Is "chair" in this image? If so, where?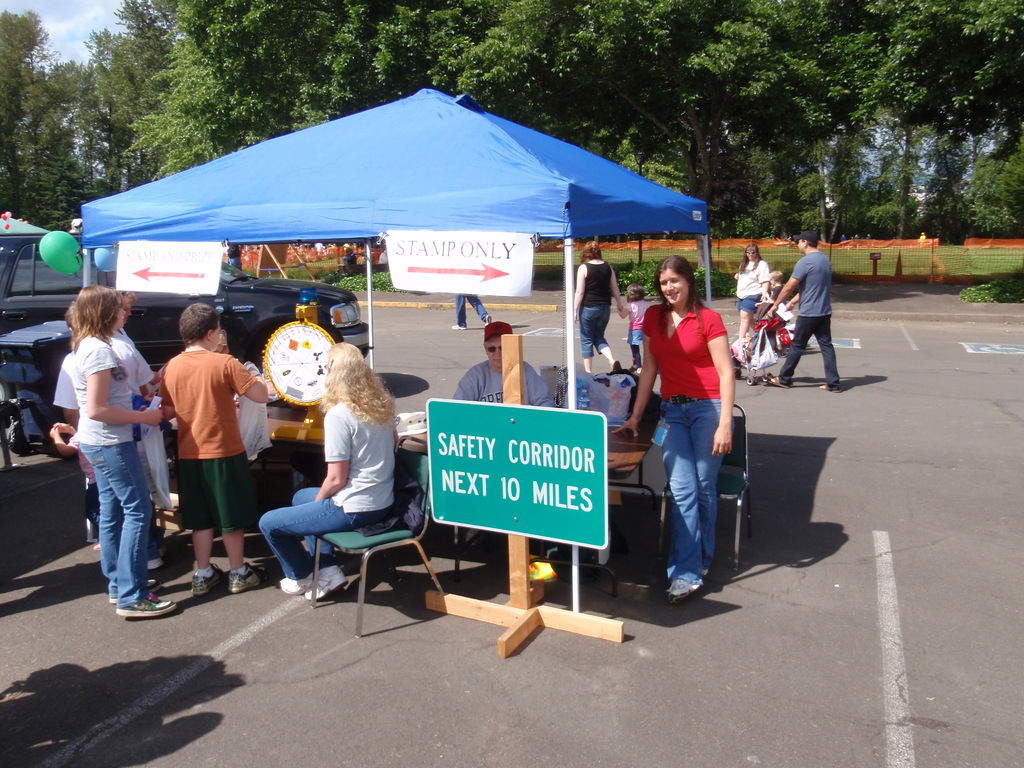
Yes, at [x1=263, y1=441, x2=430, y2=622].
